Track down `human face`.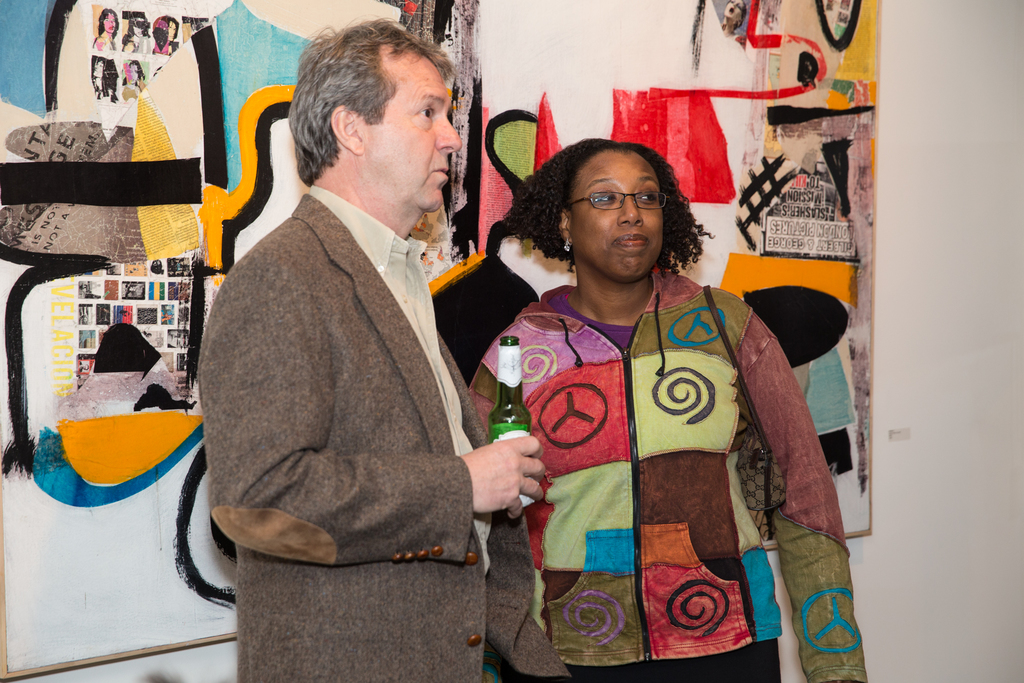
Tracked to <region>567, 150, 664, 284</region>.
